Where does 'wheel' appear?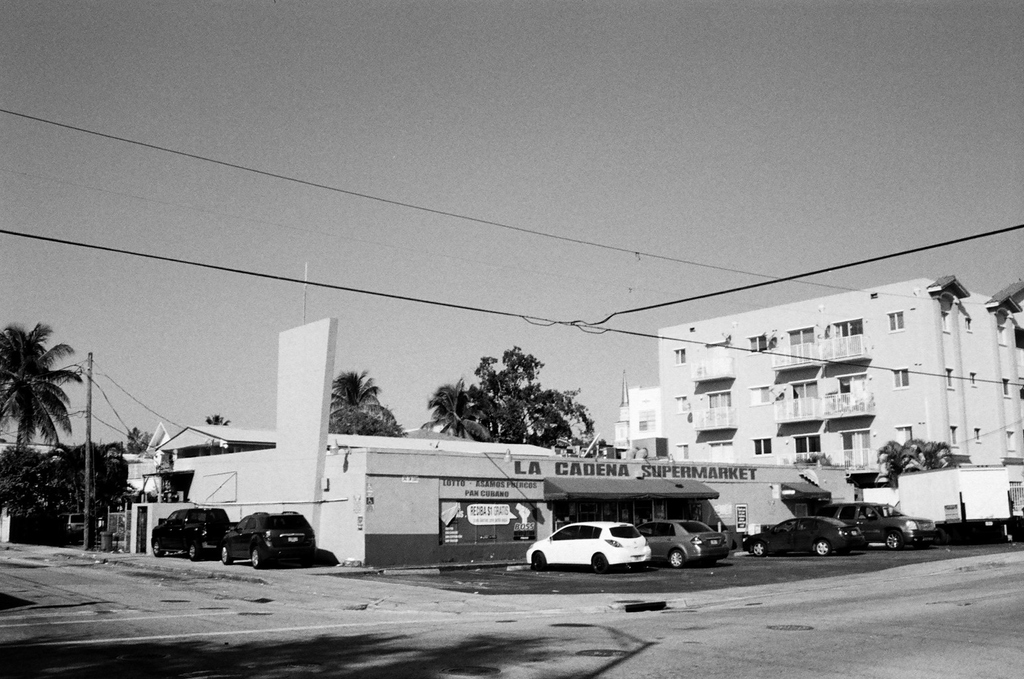
Appears at [668, 548, 686, 571].
